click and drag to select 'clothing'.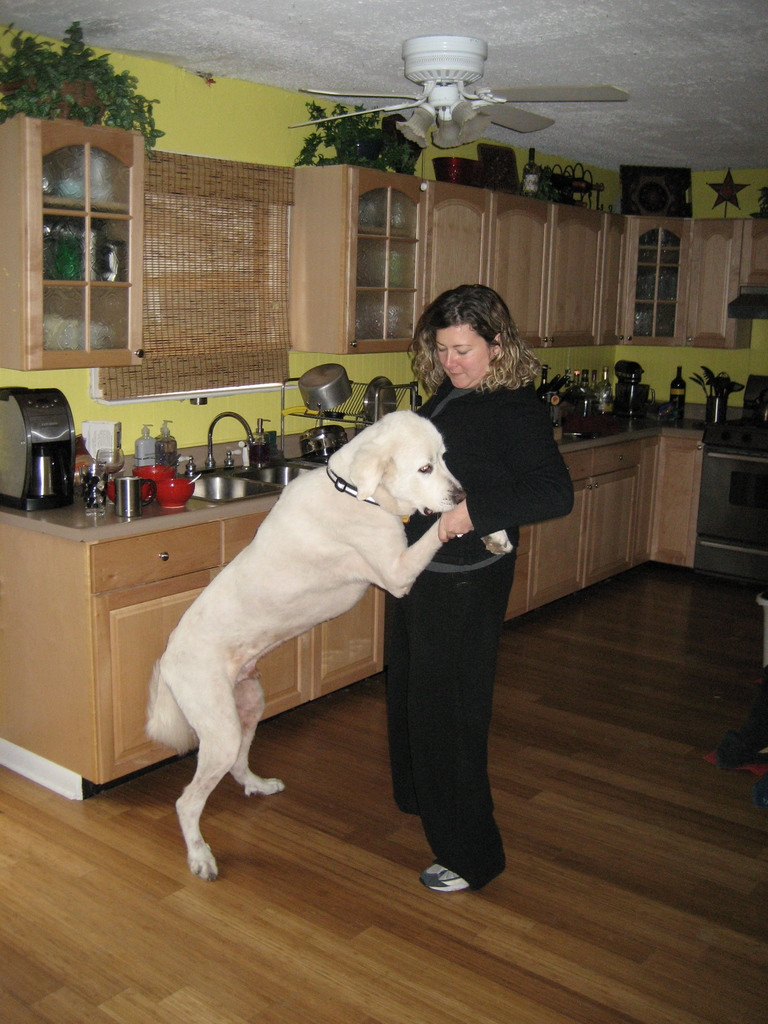
Selection: select_region(388, 374, 580, 881).
